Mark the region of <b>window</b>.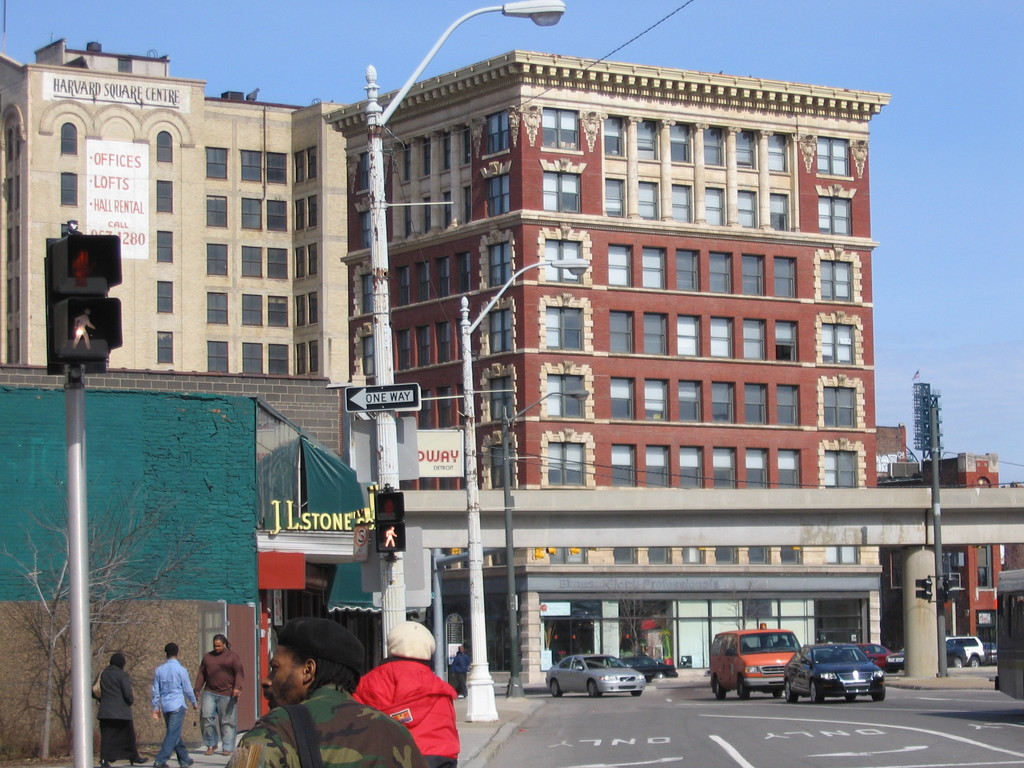
Region: 245,341,290,372.
